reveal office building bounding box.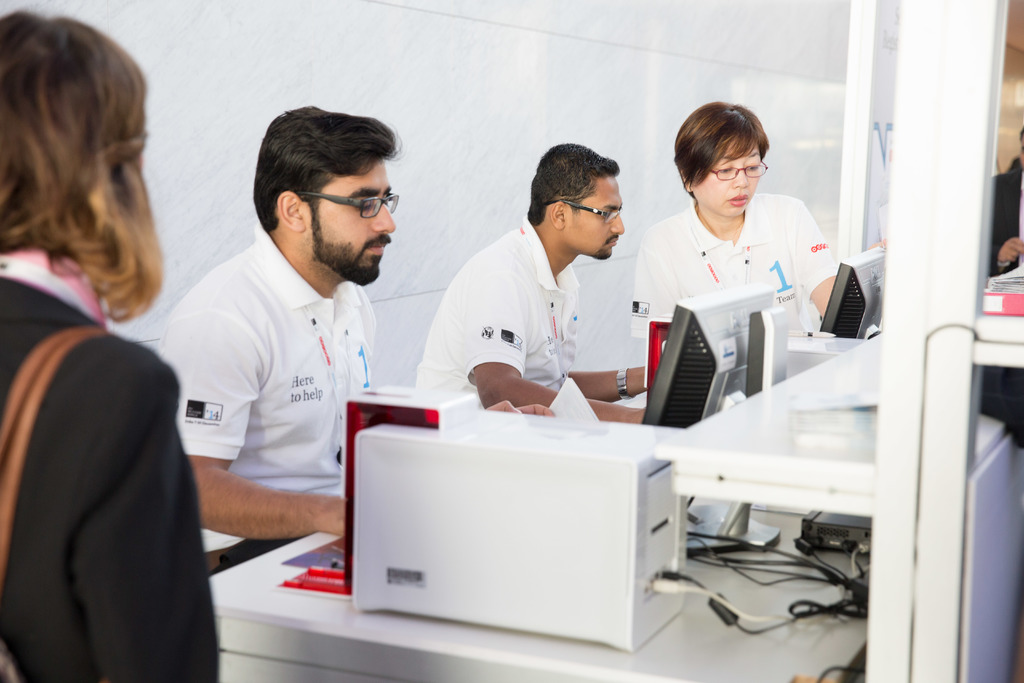
Revealed: [x1=0, y1=0, x2=1023, y2=682].
